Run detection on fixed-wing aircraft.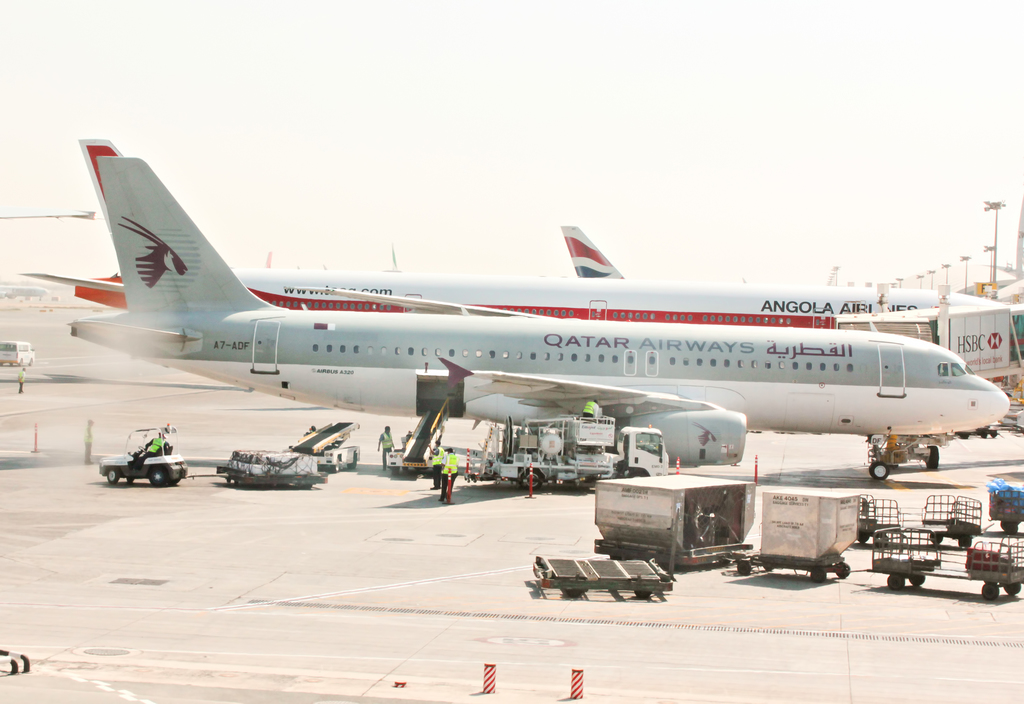
Result: 19,158,1013,482.
